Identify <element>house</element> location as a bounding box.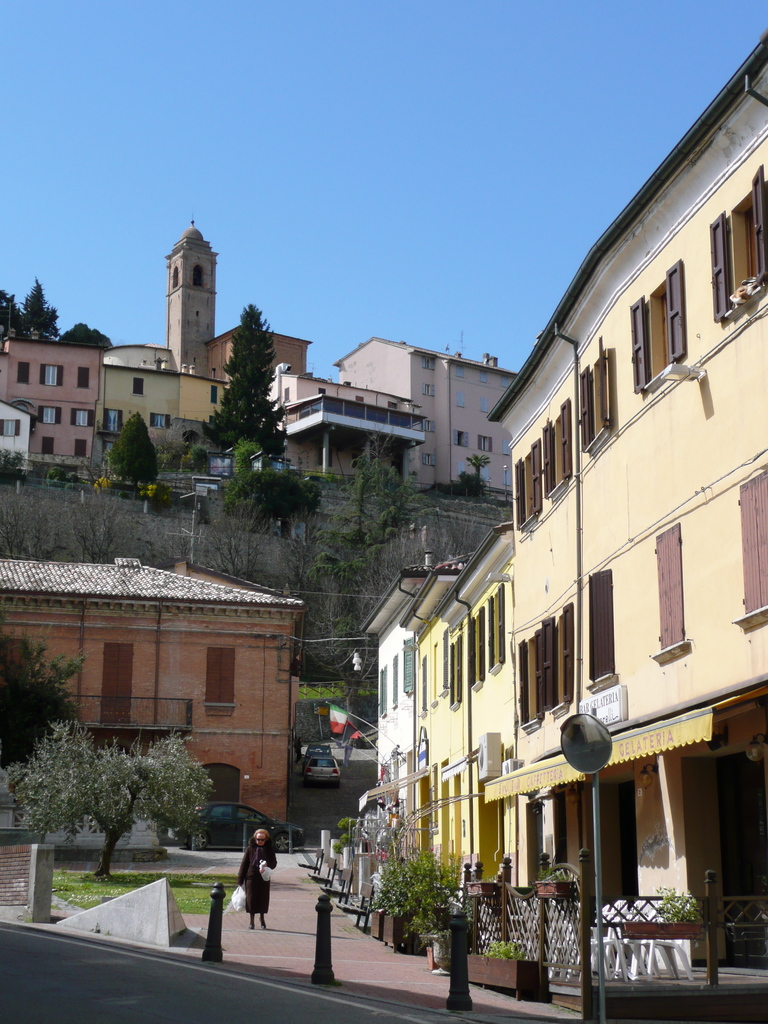
rect(334, 337, 513, 500).
